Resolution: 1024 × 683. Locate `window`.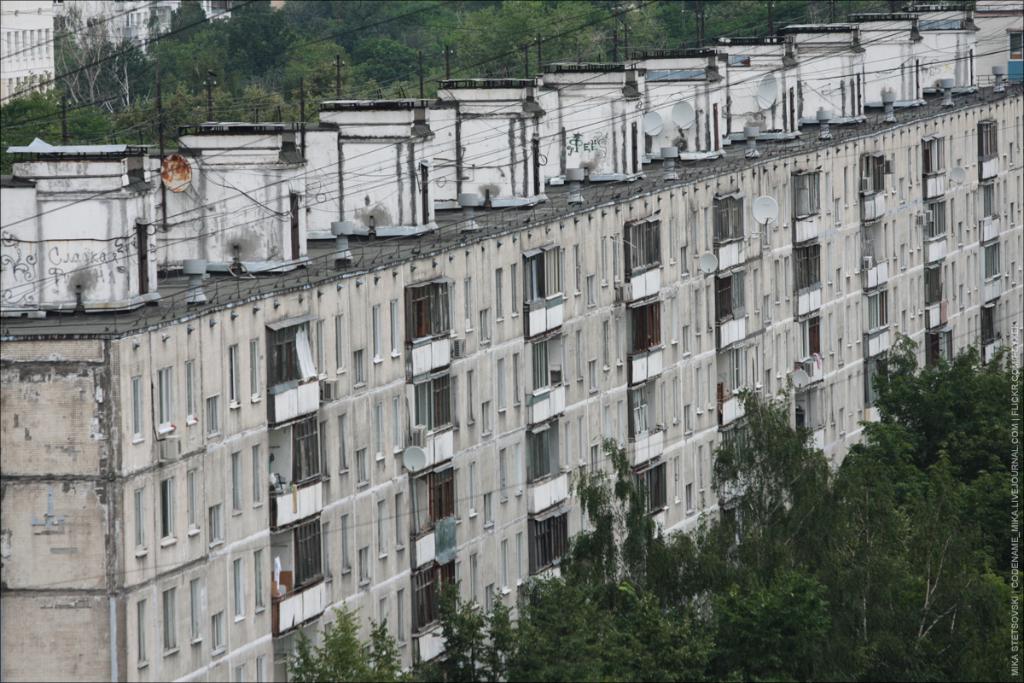
[858,149,884,204].
